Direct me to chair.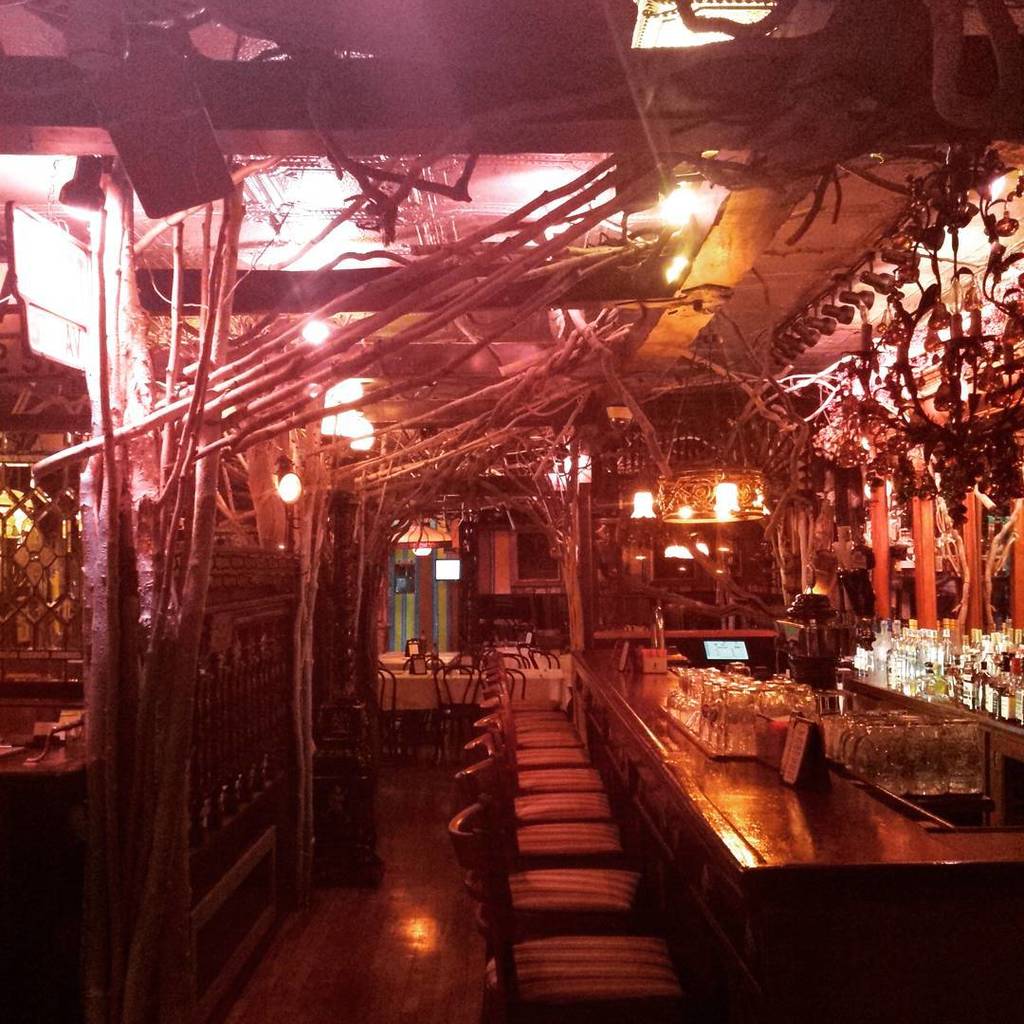
Direction: locate(448, 758, 649, 1023).
